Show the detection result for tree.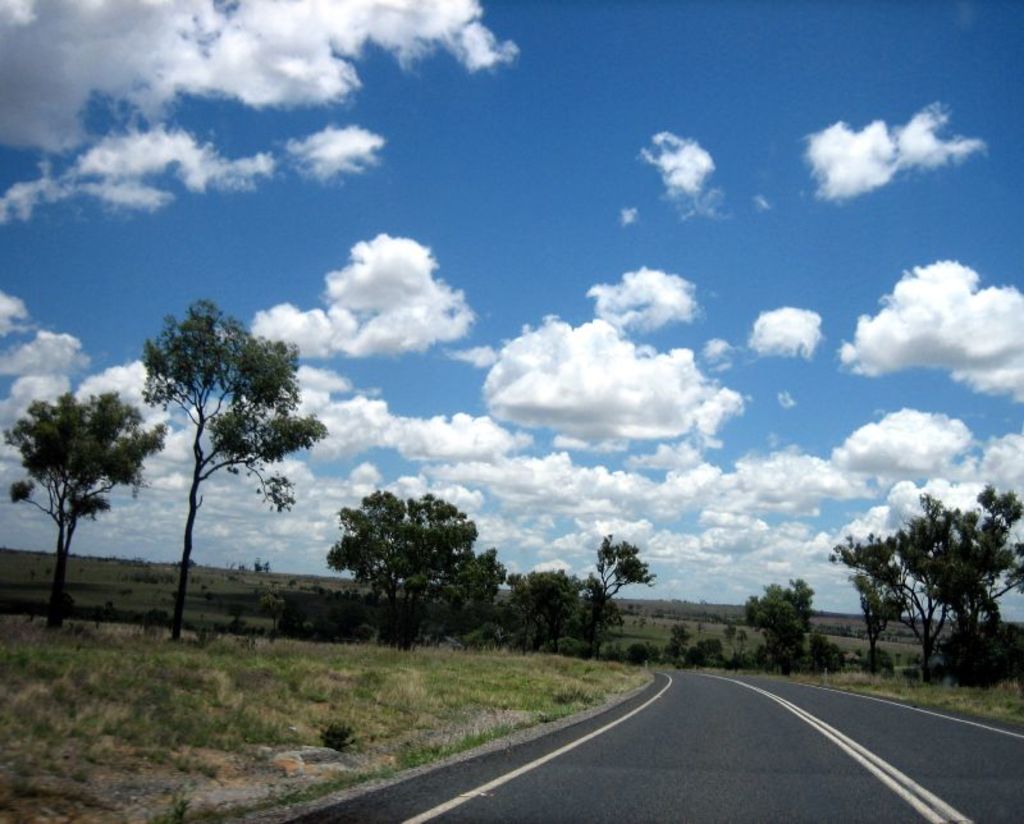
region(829, 528, 919, 674).
